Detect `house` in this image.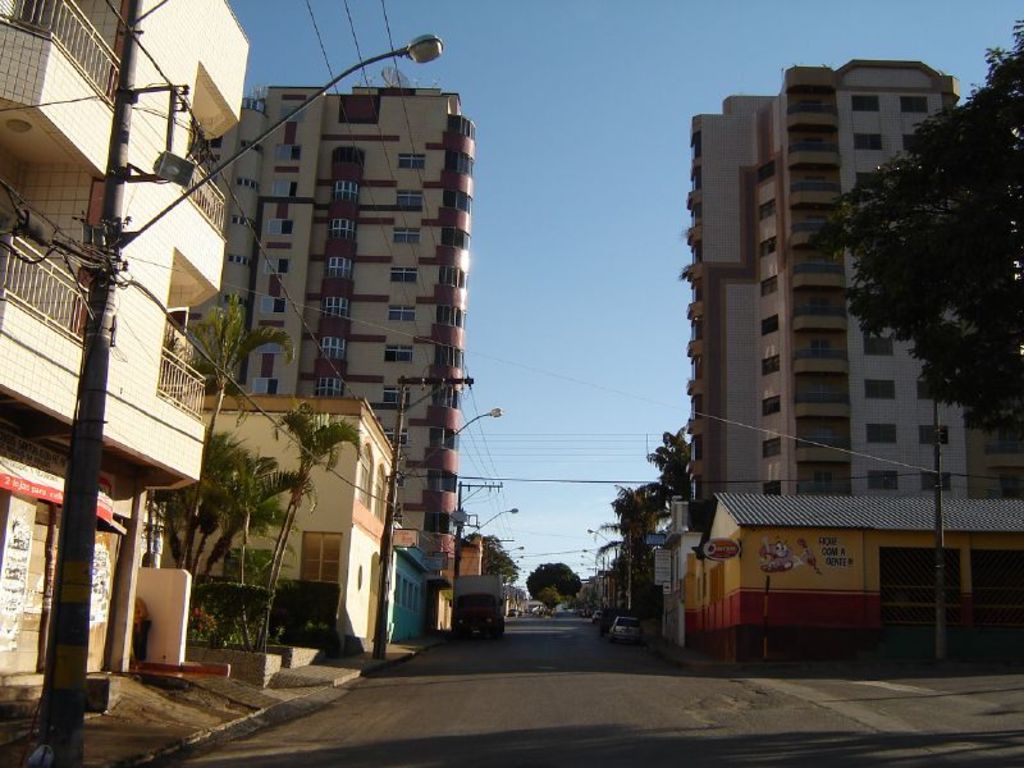
Detection: (x1=682, y1=52, x2=1023, y2=497).
